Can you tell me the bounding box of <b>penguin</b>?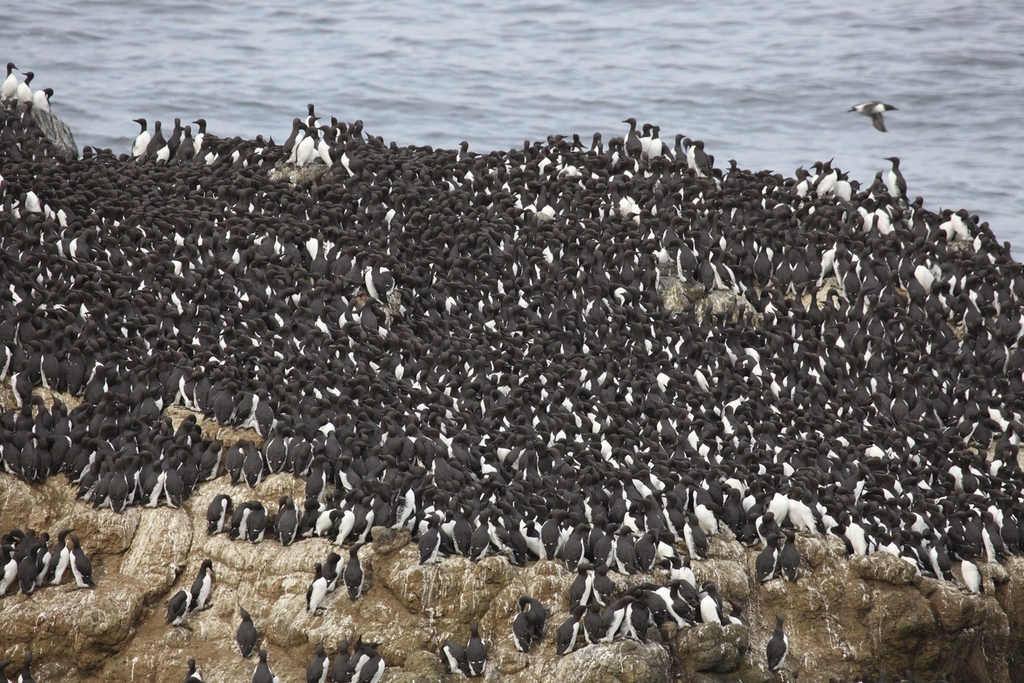
0,528,89,599.
